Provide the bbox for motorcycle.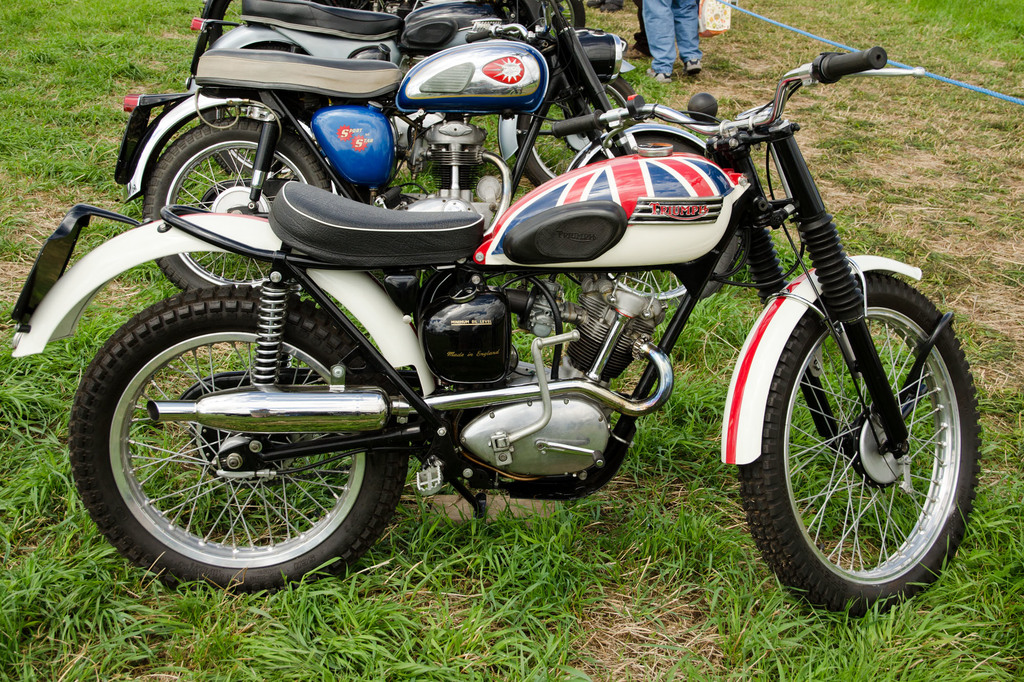
[left=113, top=0, right=640, bottom=294].
